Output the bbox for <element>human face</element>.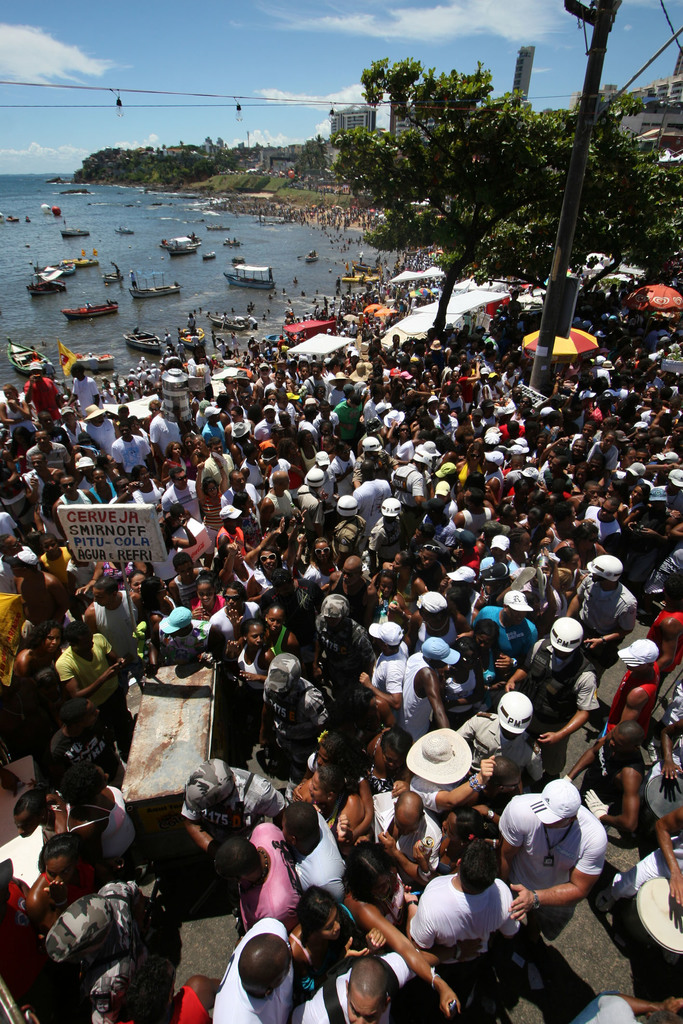
<box>320,909,342,936</box>.
